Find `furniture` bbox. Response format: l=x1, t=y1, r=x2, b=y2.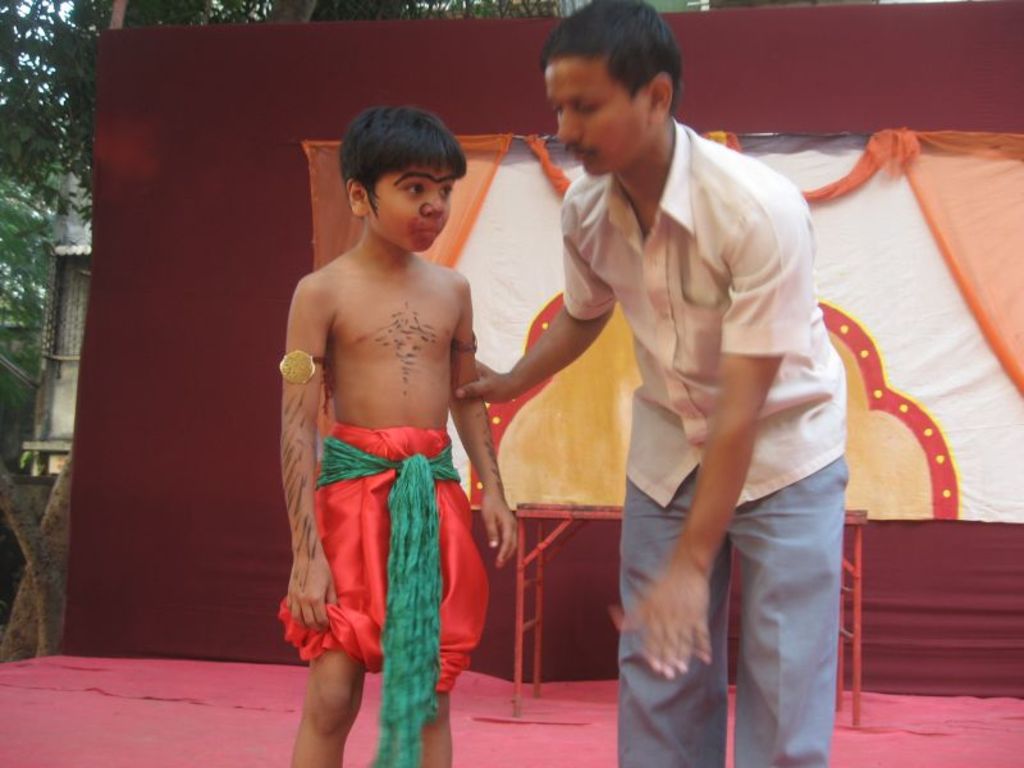
l=513, t=499, r=870, b=733.
